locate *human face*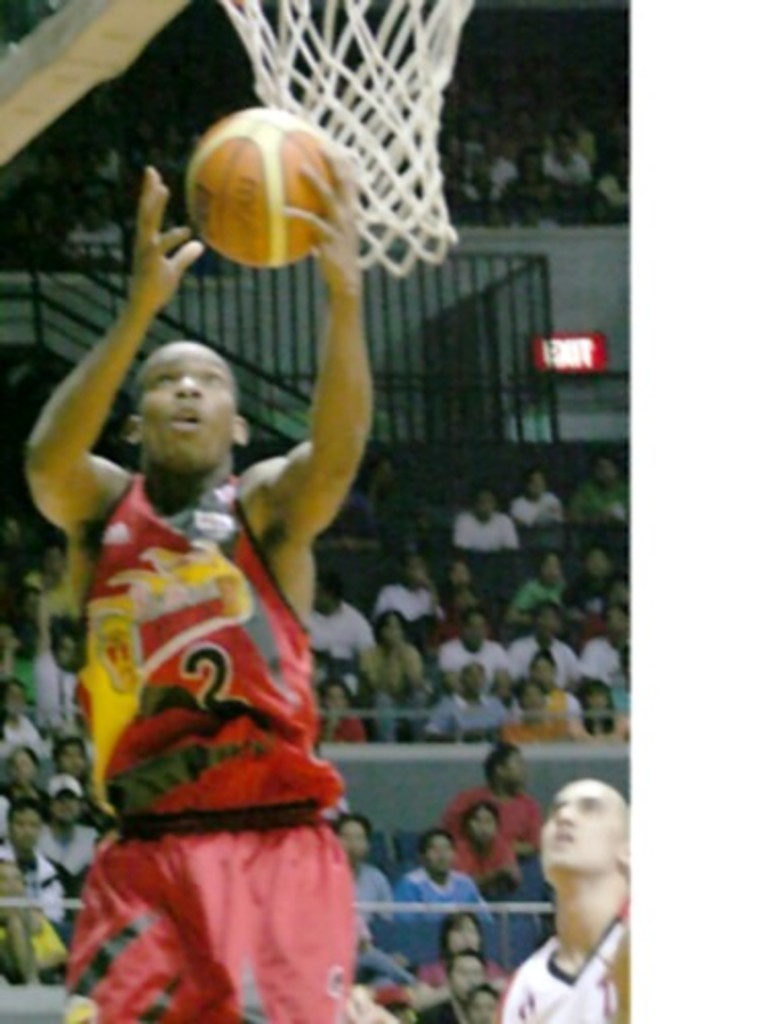
Rect(442, 920, 481, 952)
